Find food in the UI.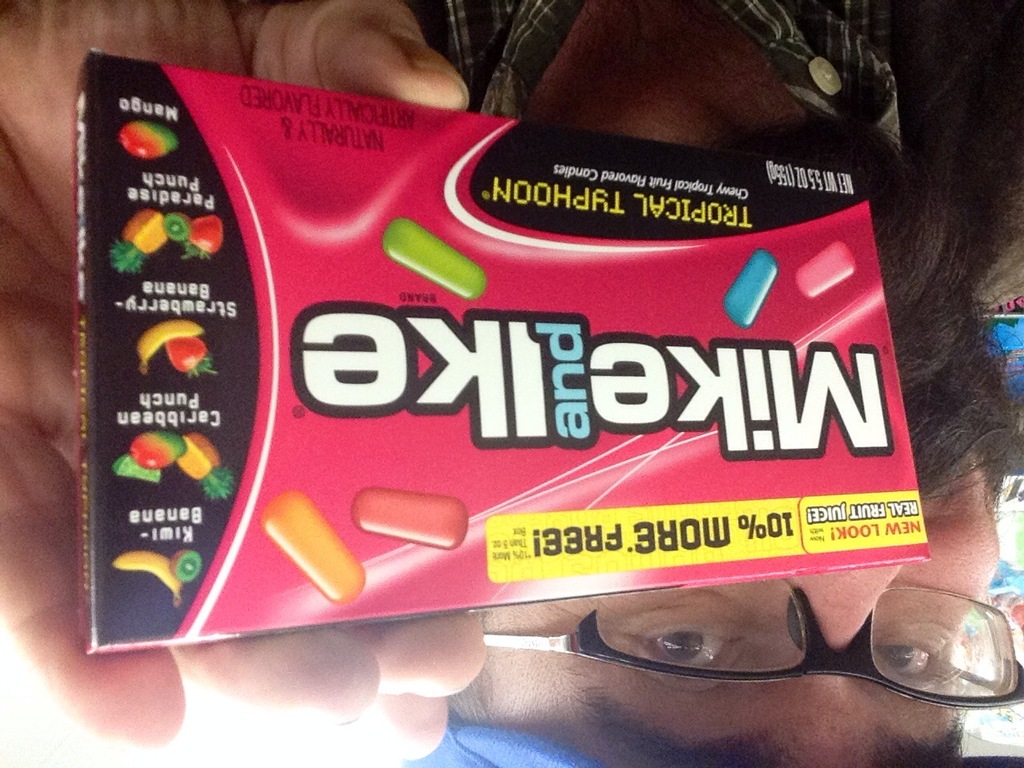
UI element at (x1=122, y1=122, x2=177, y2=162).
